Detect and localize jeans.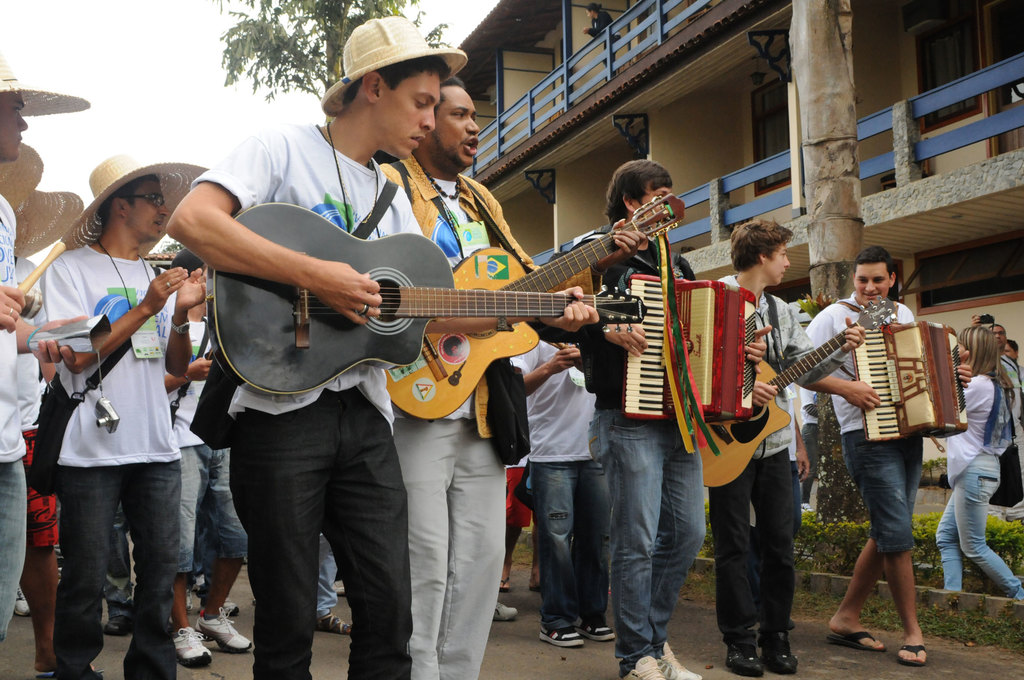
Localized at <box>528,453,606,624</box>.
